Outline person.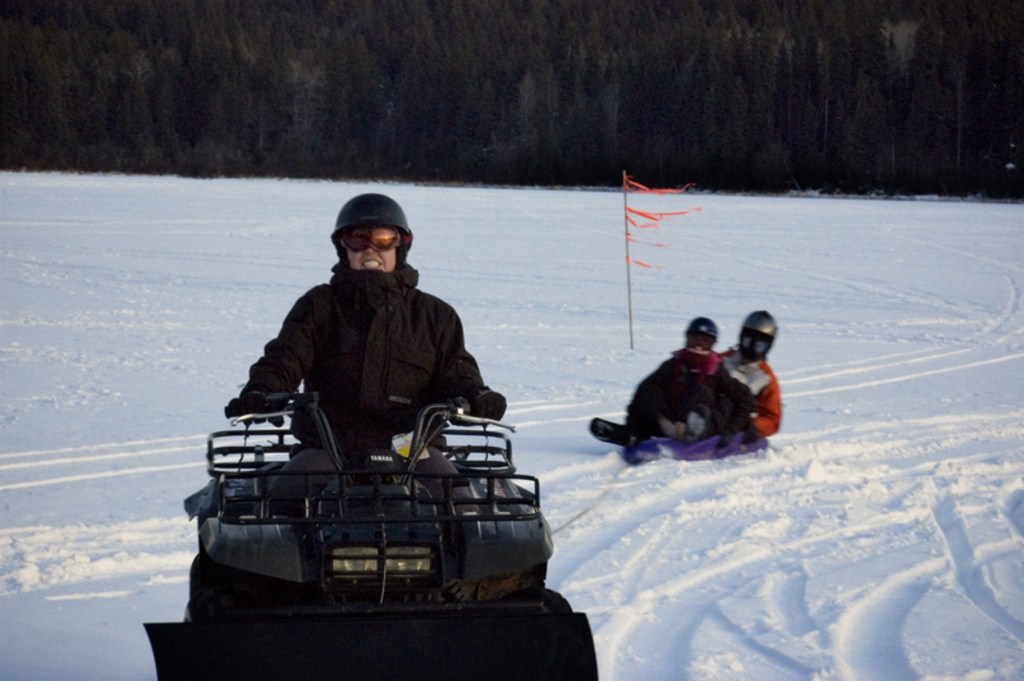
Outline: x1=622 y1=319 x2=756 y2=454.
